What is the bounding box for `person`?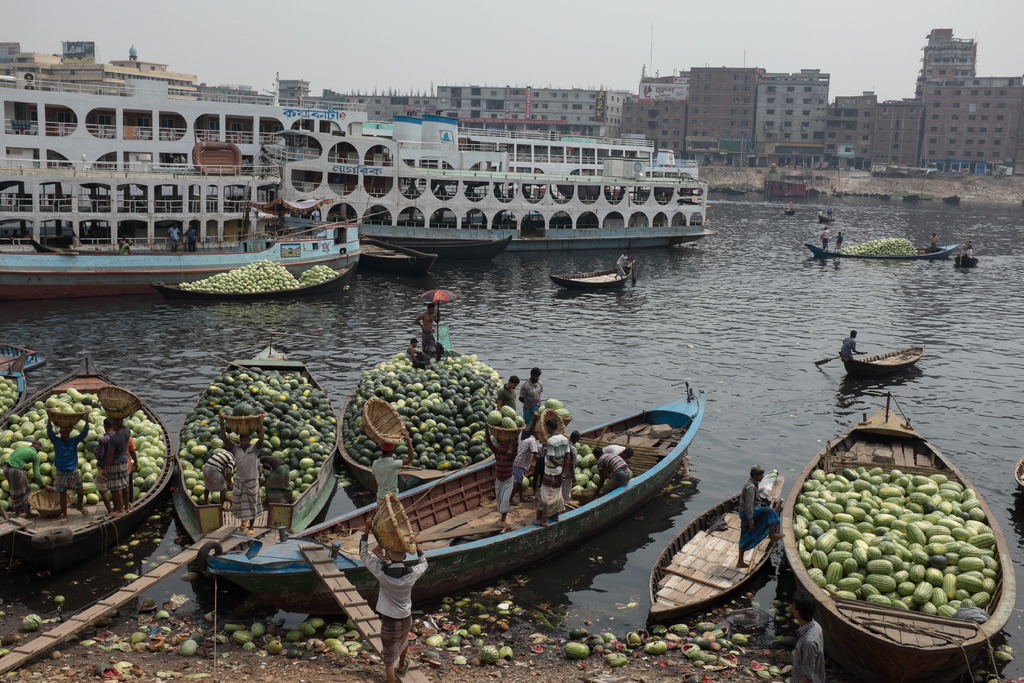
left=1, top=440, right=52, bottom=518.
